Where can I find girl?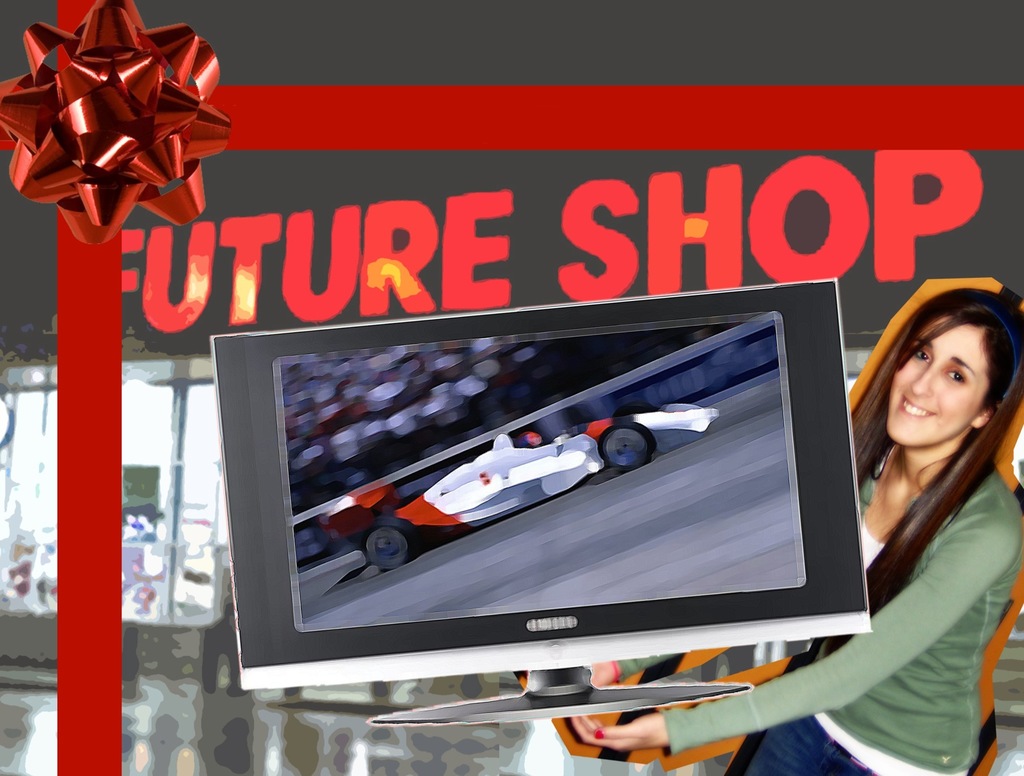
You can find it at bbox=(568, 289, 1021, 775).
